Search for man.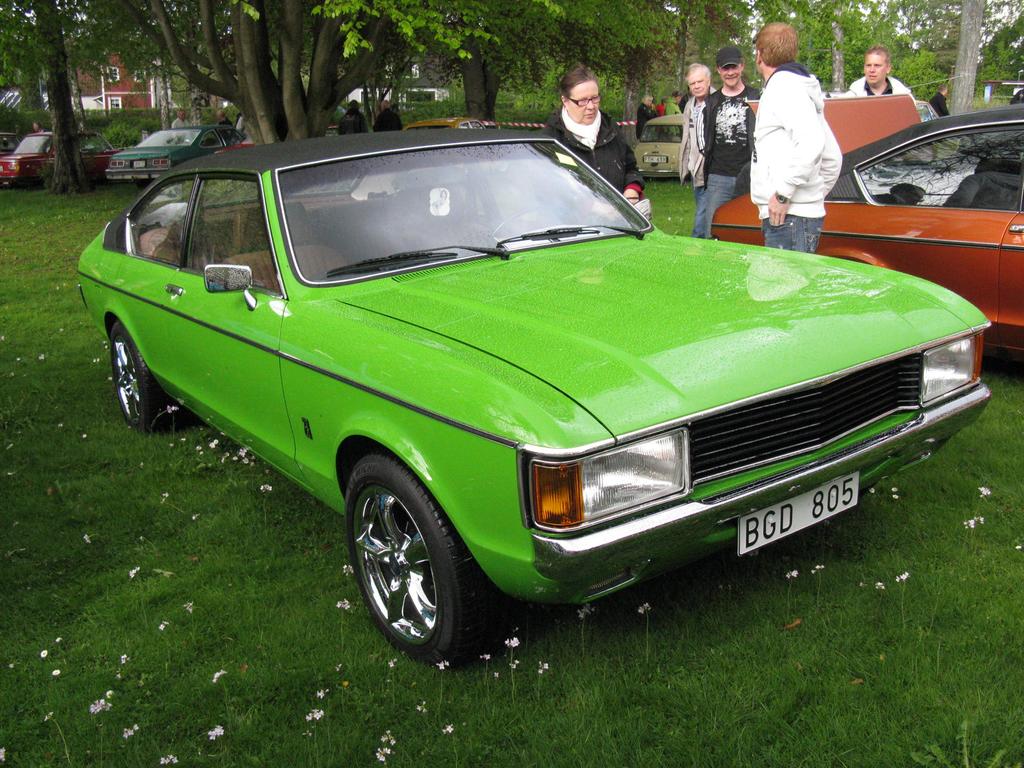
Found at [372,97,403,131].
